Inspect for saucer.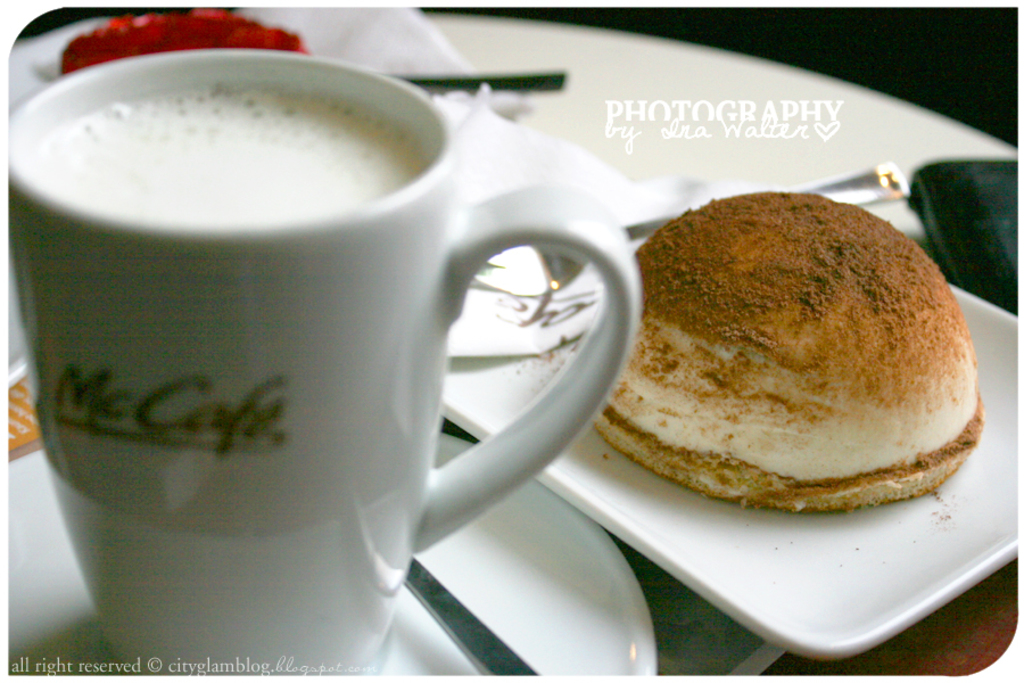
Inspection: [left=10, top=431, right=659, bottom=678].
